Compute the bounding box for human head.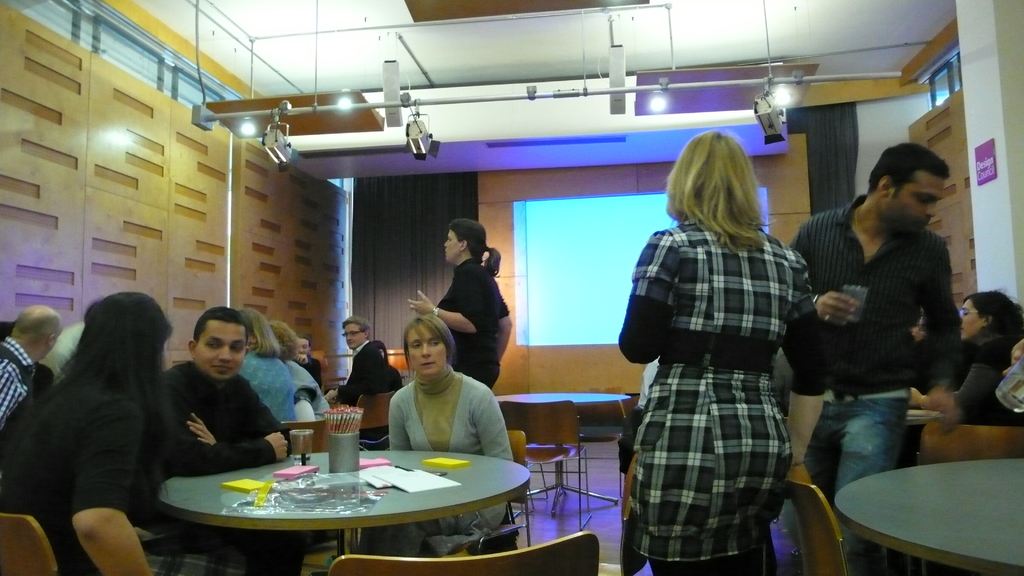
{"left": 338, "top": 316, "right": 371, "bottom": 346}.
